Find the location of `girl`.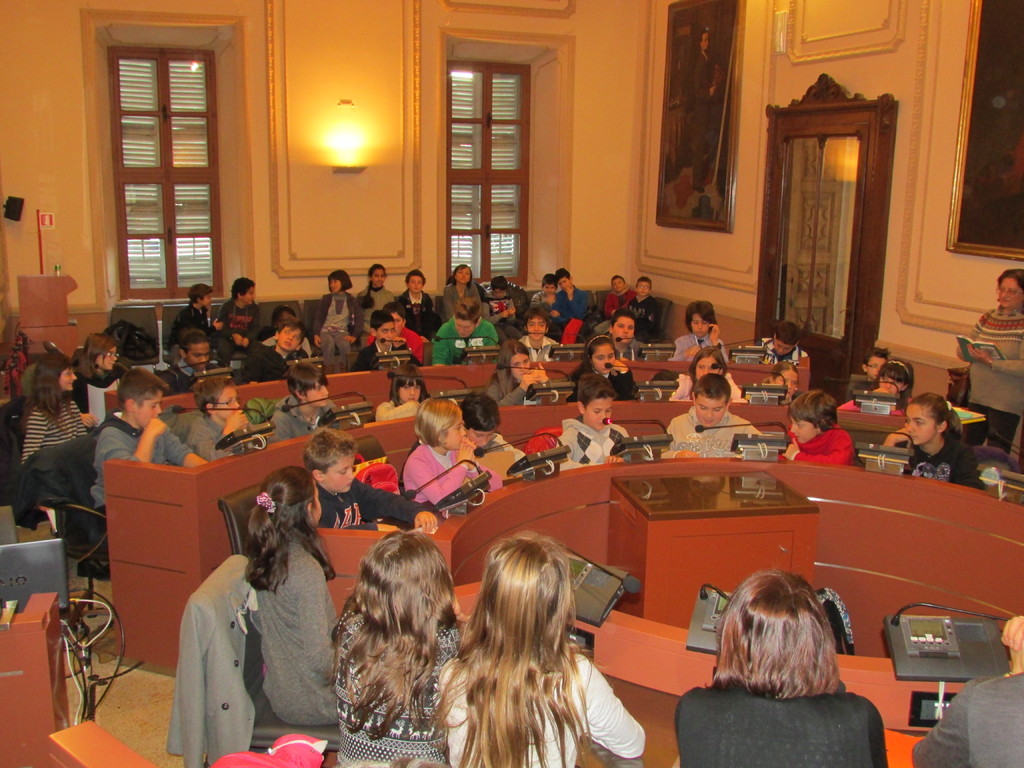
Location: (564,339,641,408).
